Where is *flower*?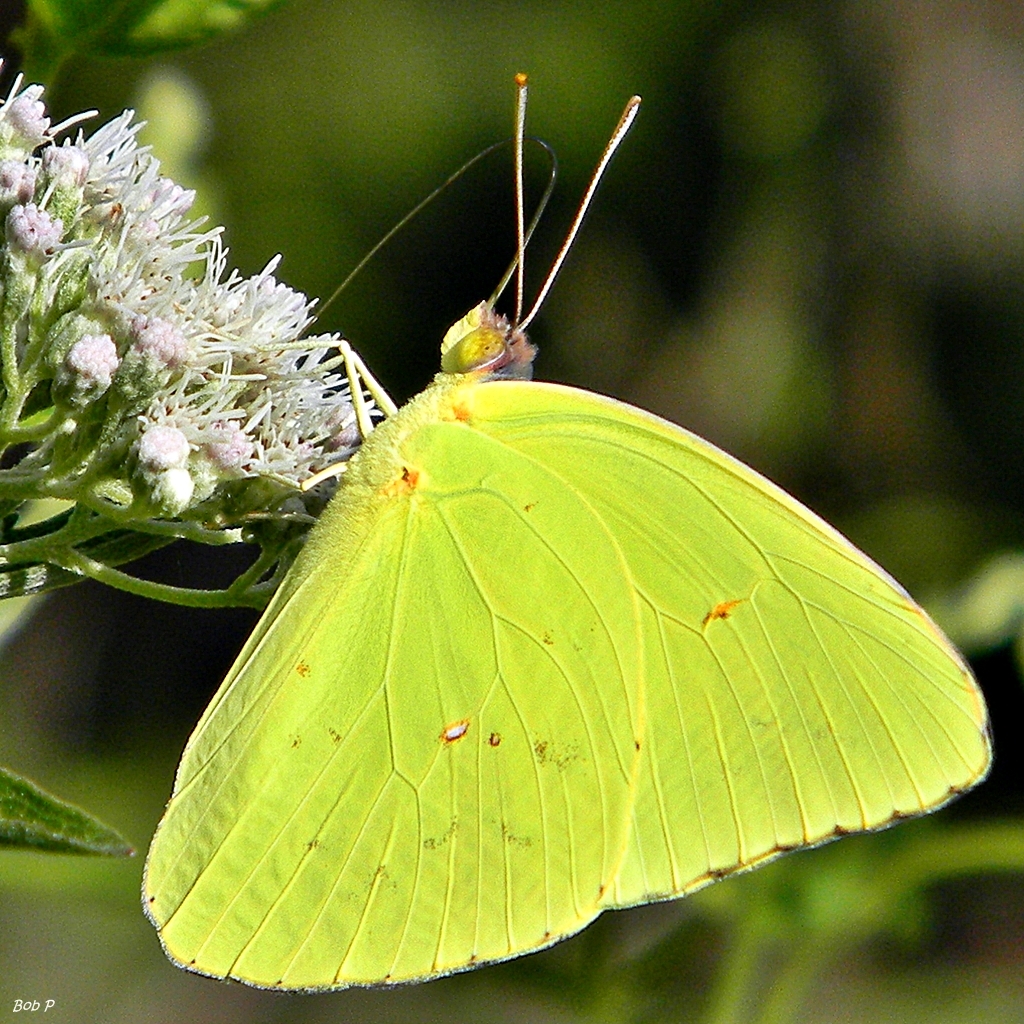
<region>130, 417, 184, 455</region>.
